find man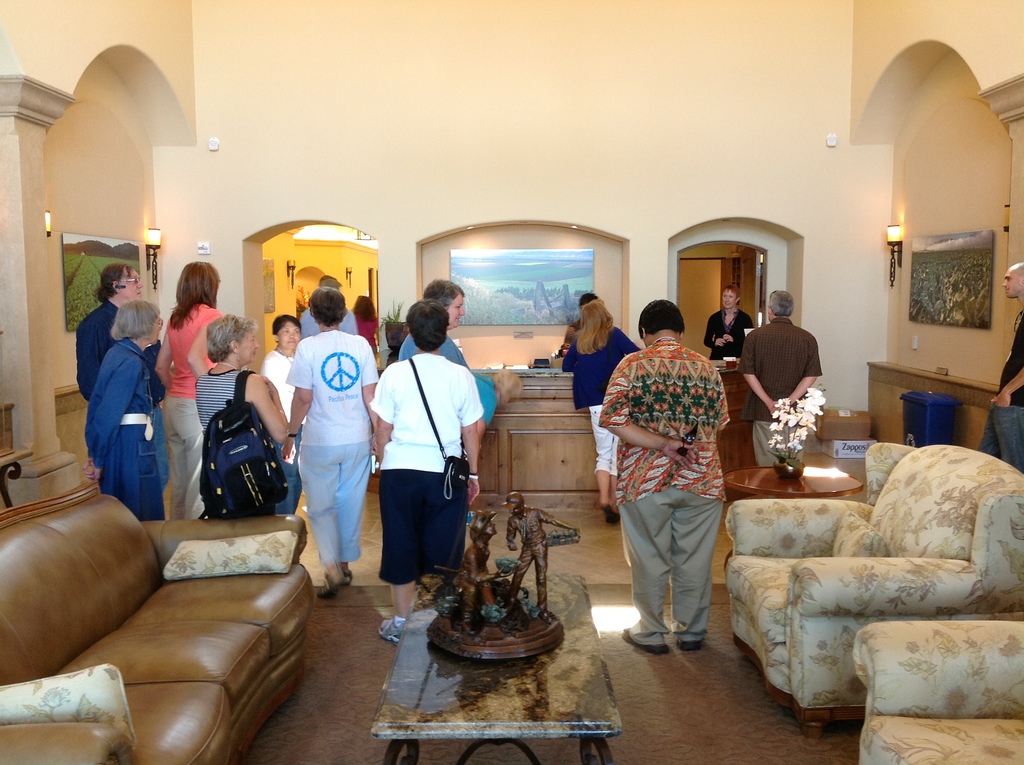
<bbox>77, 261, 168, 493</bbox>
